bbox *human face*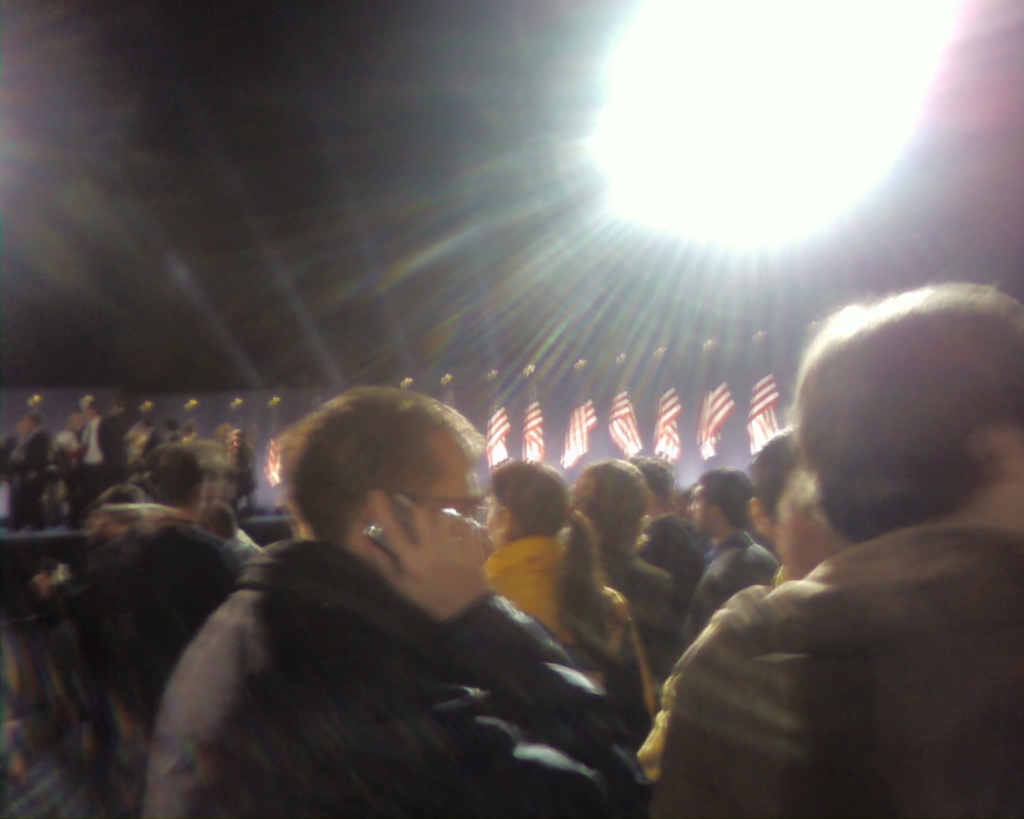
x1=769, y1=469, x2=850, y2=577
